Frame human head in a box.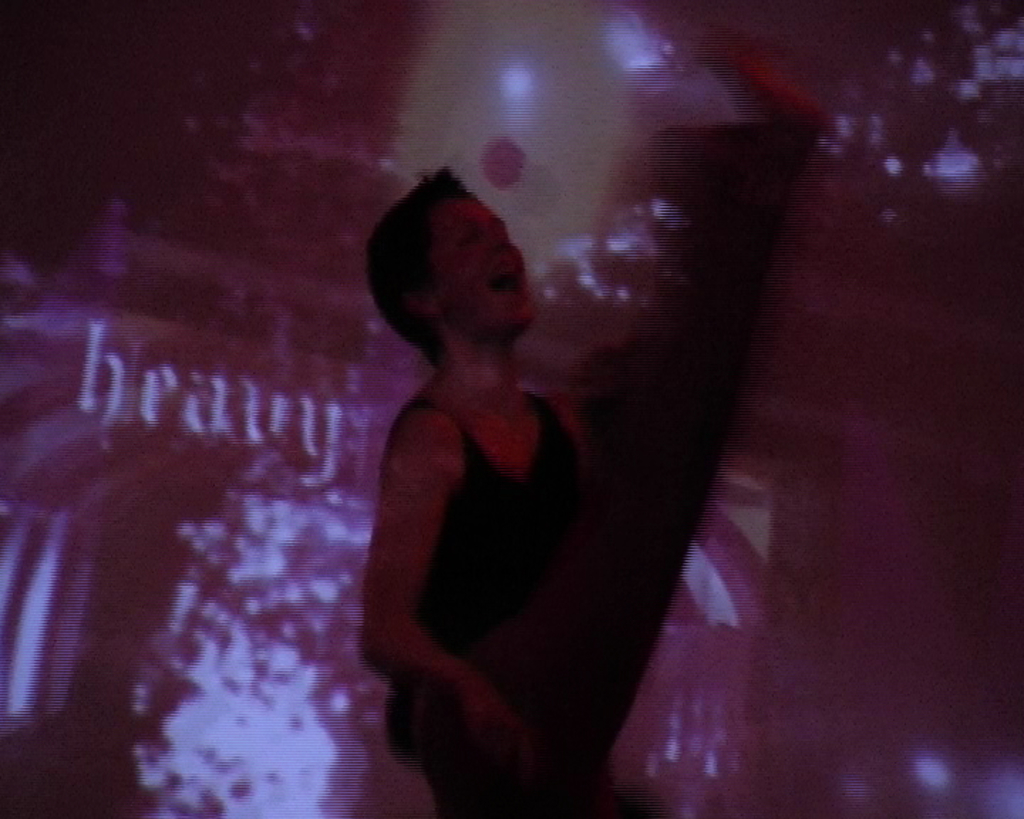
(360, 156, 555, 360).
